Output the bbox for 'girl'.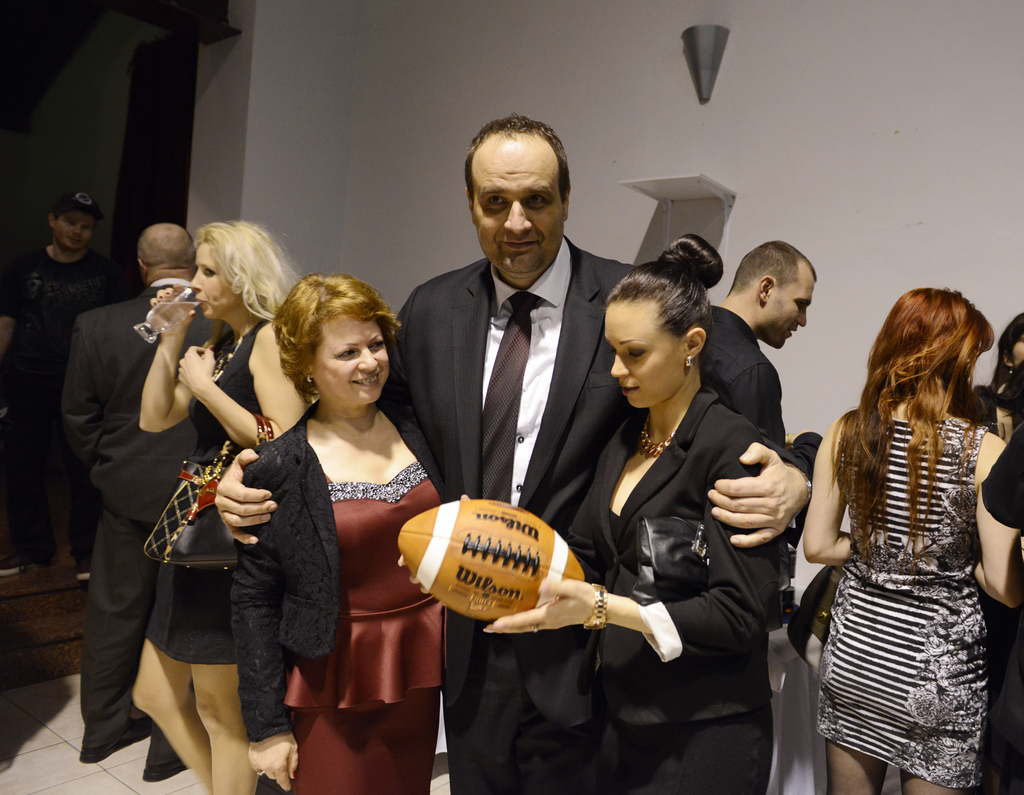
{"x1": 396, "y1": 232, "x2": 773, "y2": 794}.
